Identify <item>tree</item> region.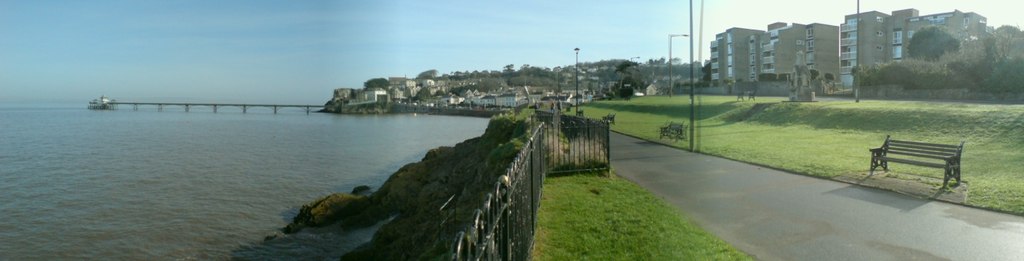
Region: <region>500, 62, 515, 74</region>.
